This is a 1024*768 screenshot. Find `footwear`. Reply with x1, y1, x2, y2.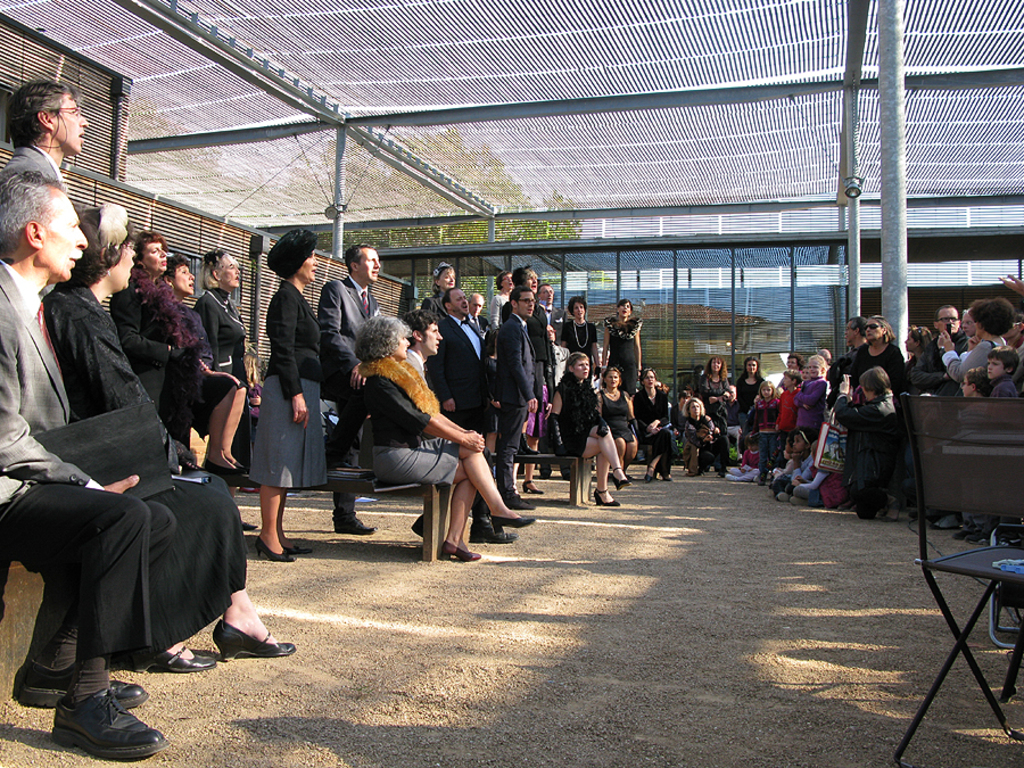
289, 540, 307, 551.
